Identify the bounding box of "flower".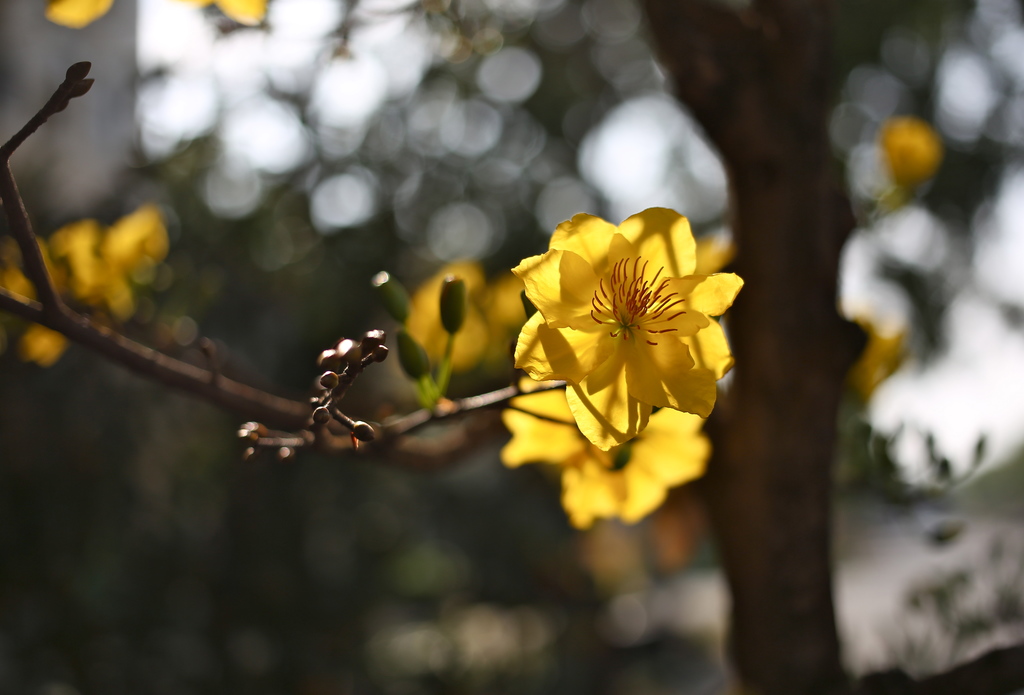
503:192:737:395.
